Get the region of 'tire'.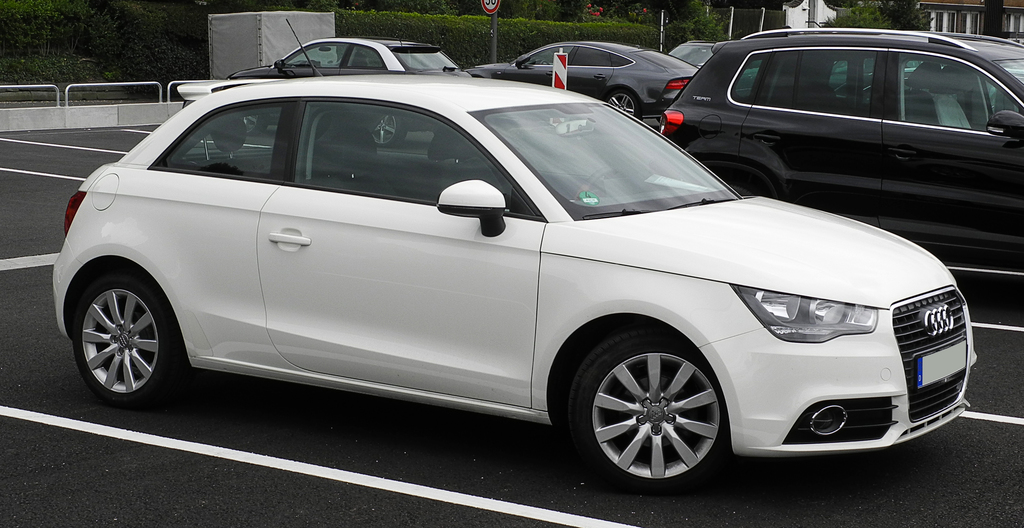
l=239, t=113, r=266, b=136.
